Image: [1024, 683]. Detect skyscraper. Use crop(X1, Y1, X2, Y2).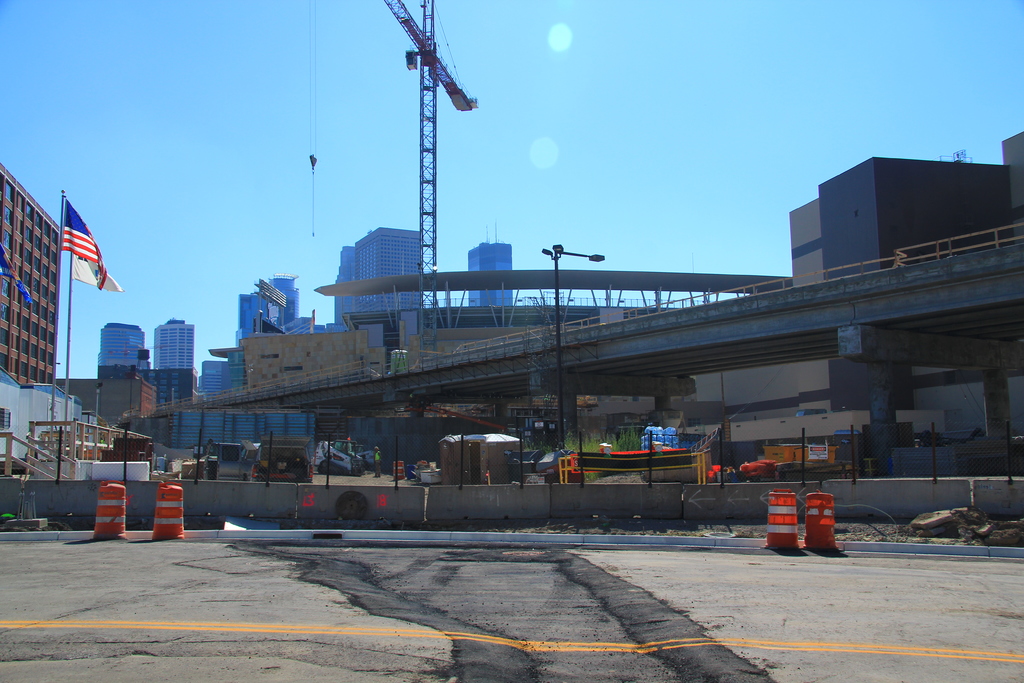
crop(460, 233, 521, 306).
